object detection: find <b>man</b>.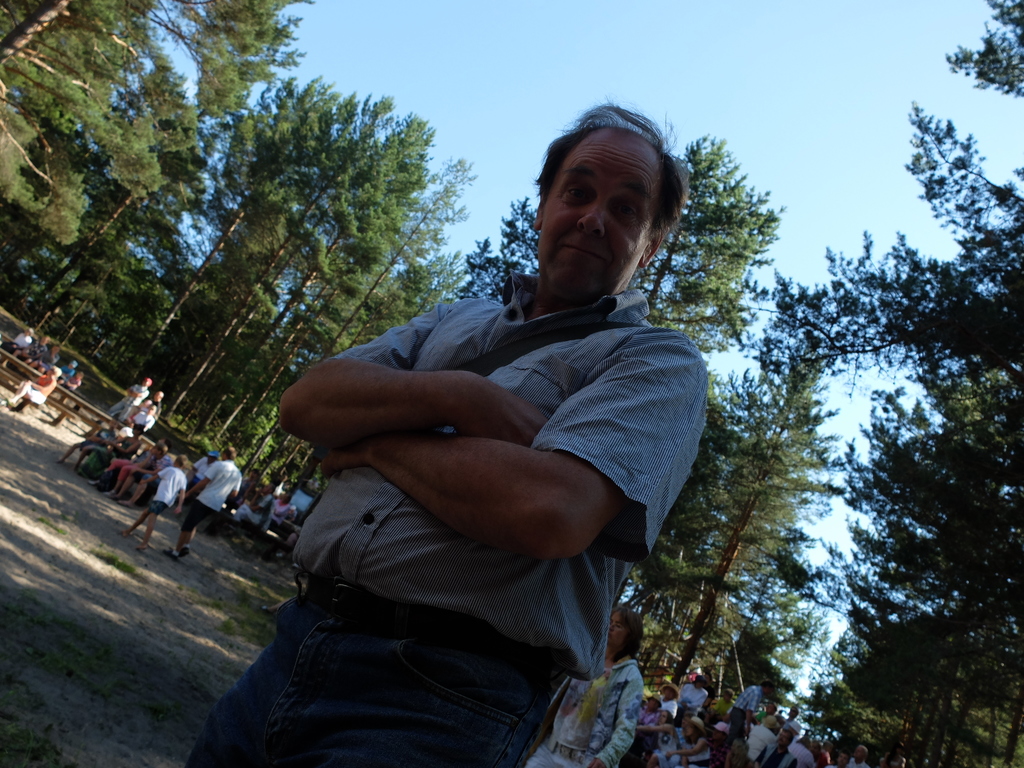
31:340:61:372.
